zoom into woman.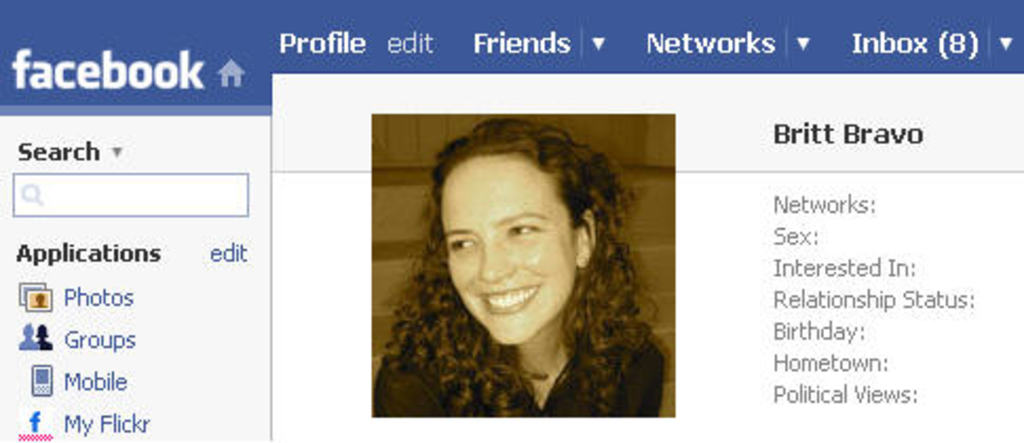
Zoom target: <region>384, 105, 669, 418</region>.
